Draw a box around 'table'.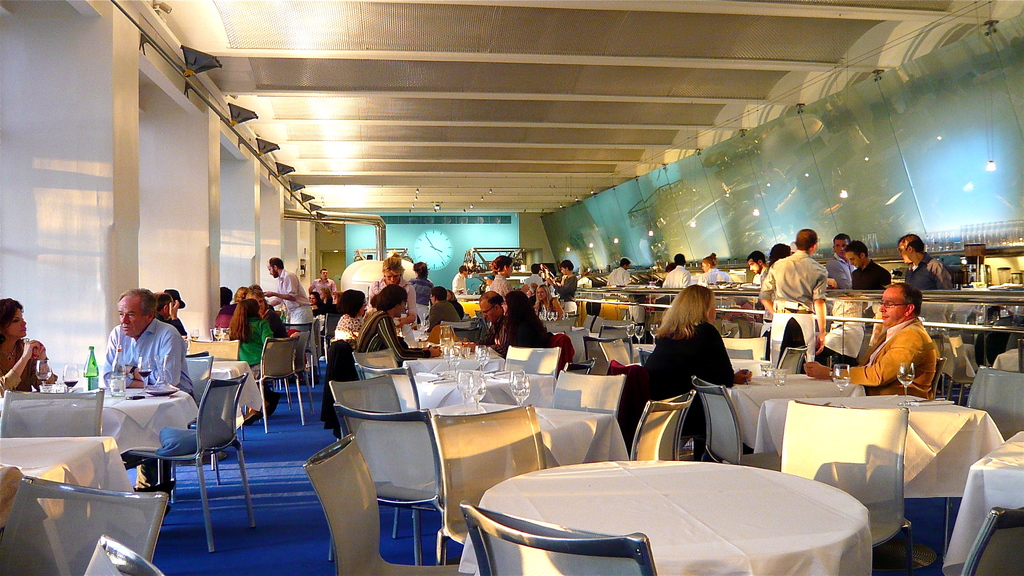
(x1=0, y1=432, x2=141, y2=534).
